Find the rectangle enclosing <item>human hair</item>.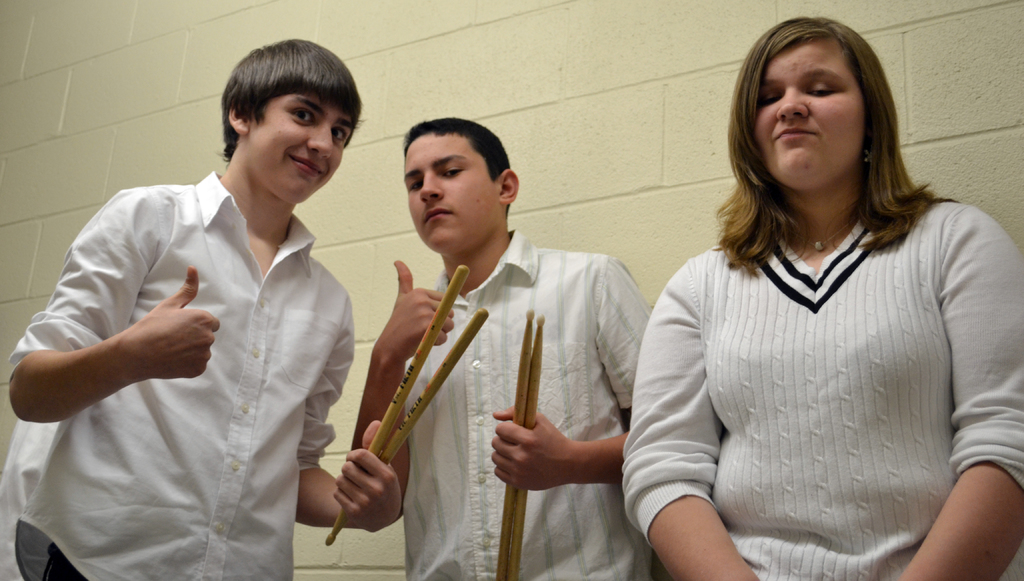
bbox=[403, 118, 517, 208].
